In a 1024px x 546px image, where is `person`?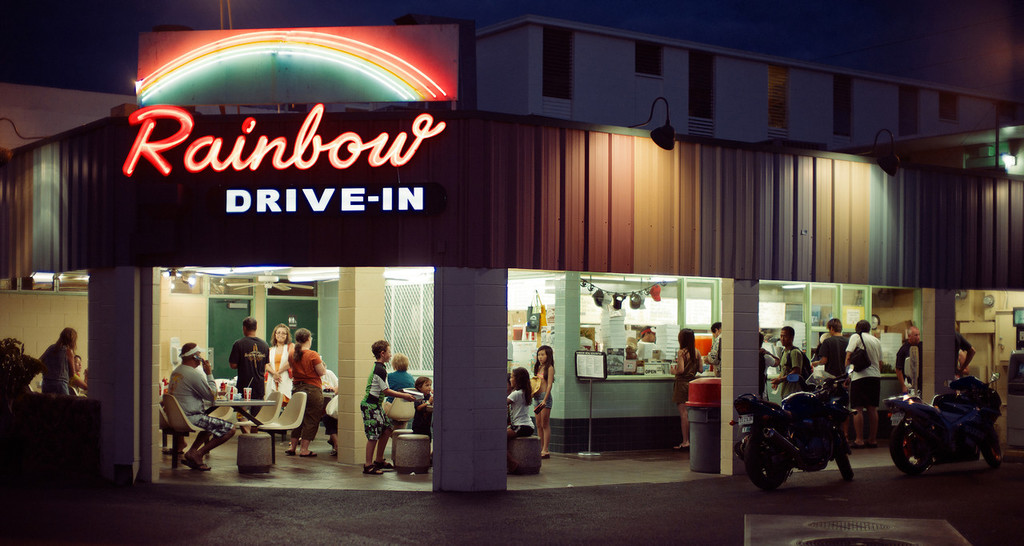
region(268, 322, 292, 411).
